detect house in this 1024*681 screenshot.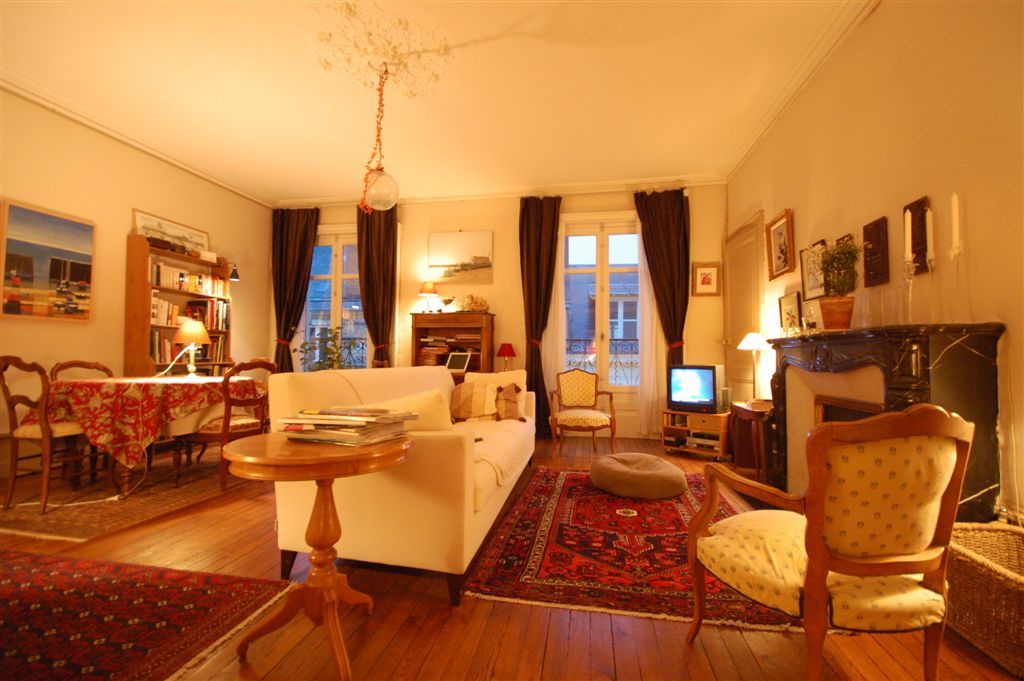
Detection: (0, 0, 1023, 680).
